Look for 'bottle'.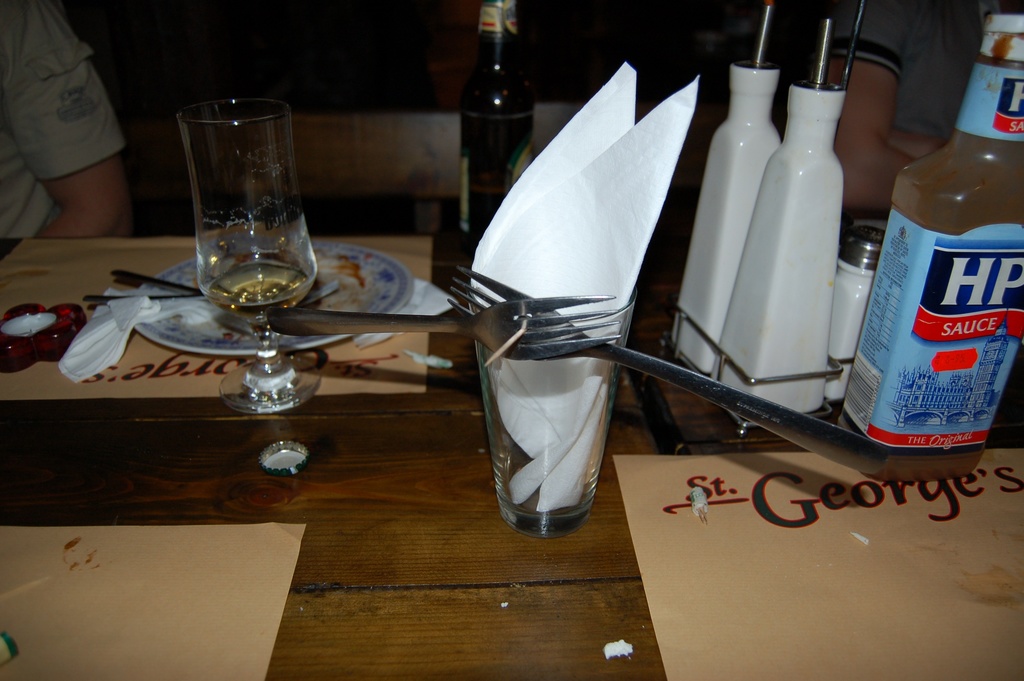
Found: 837/8/1023/468.
